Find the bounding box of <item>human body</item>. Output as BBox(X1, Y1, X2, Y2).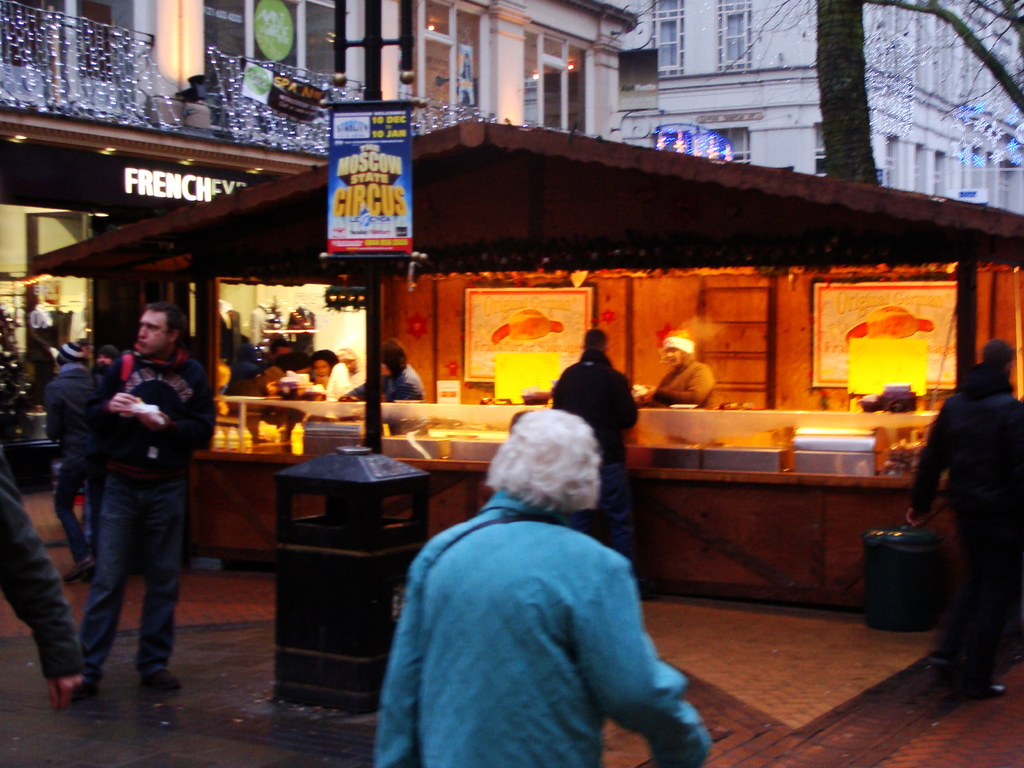
BBox(648, 338, 713, 411).
